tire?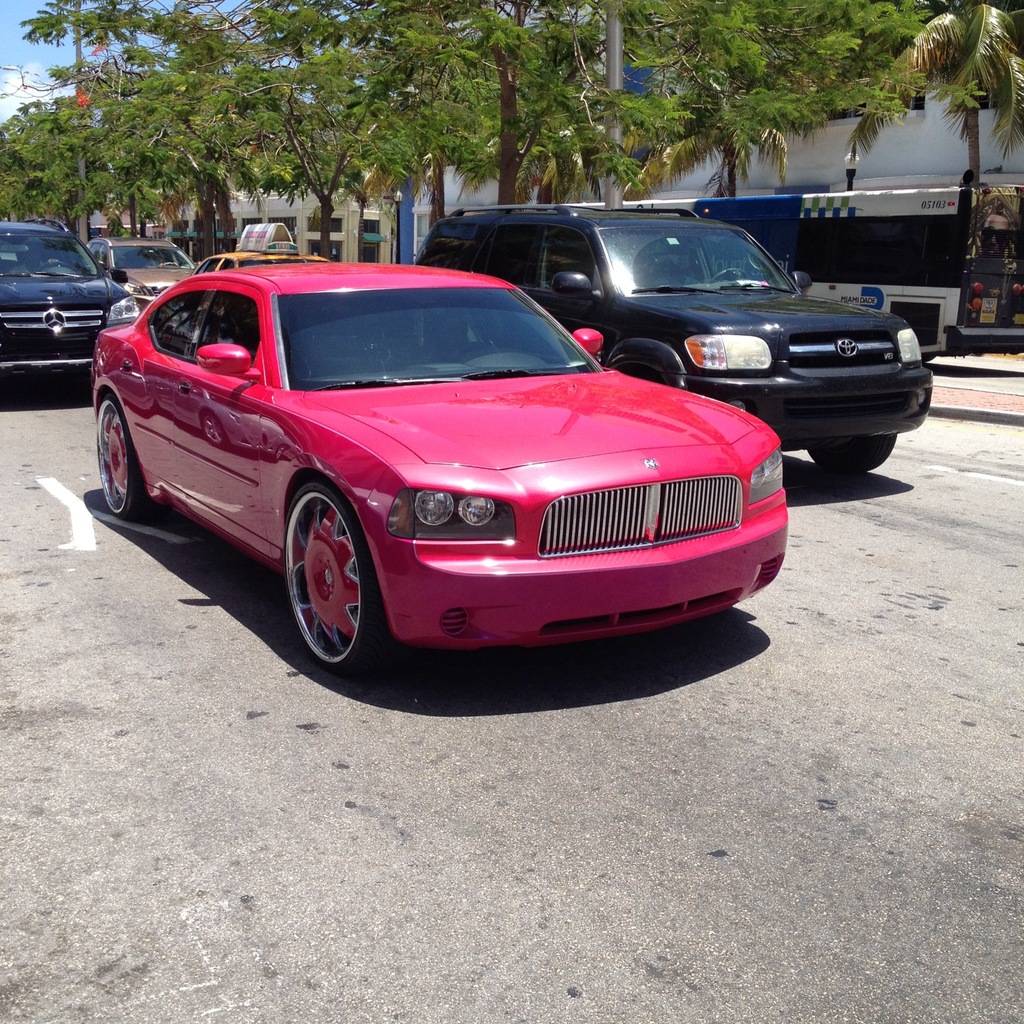
(271, 484, 375, 677)
